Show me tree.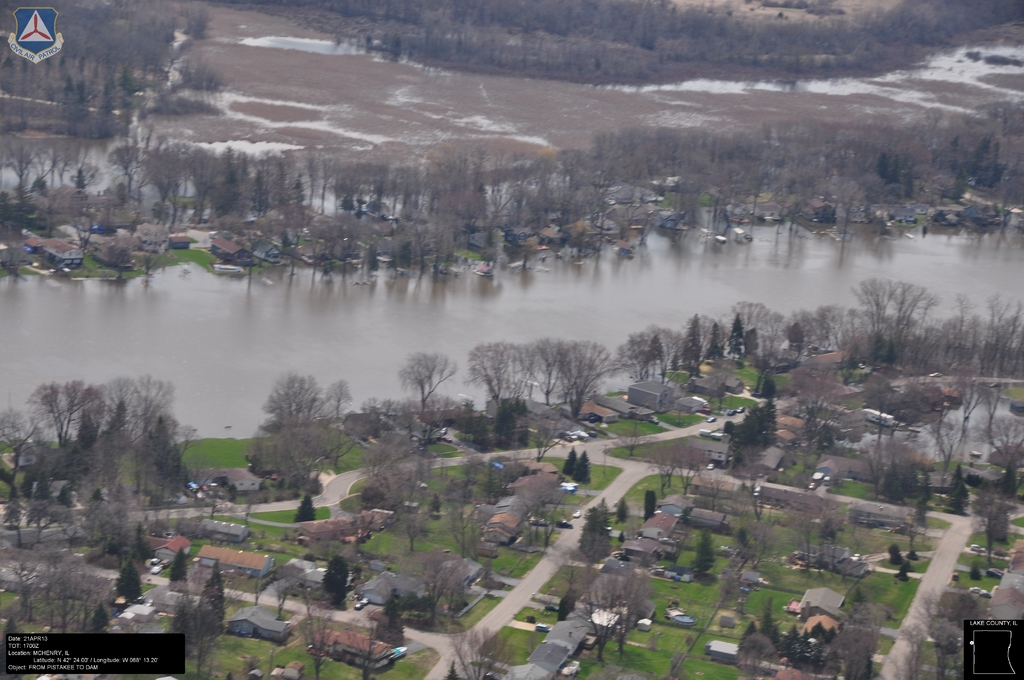
tree is here: detection(758, 355, 842, 447).
